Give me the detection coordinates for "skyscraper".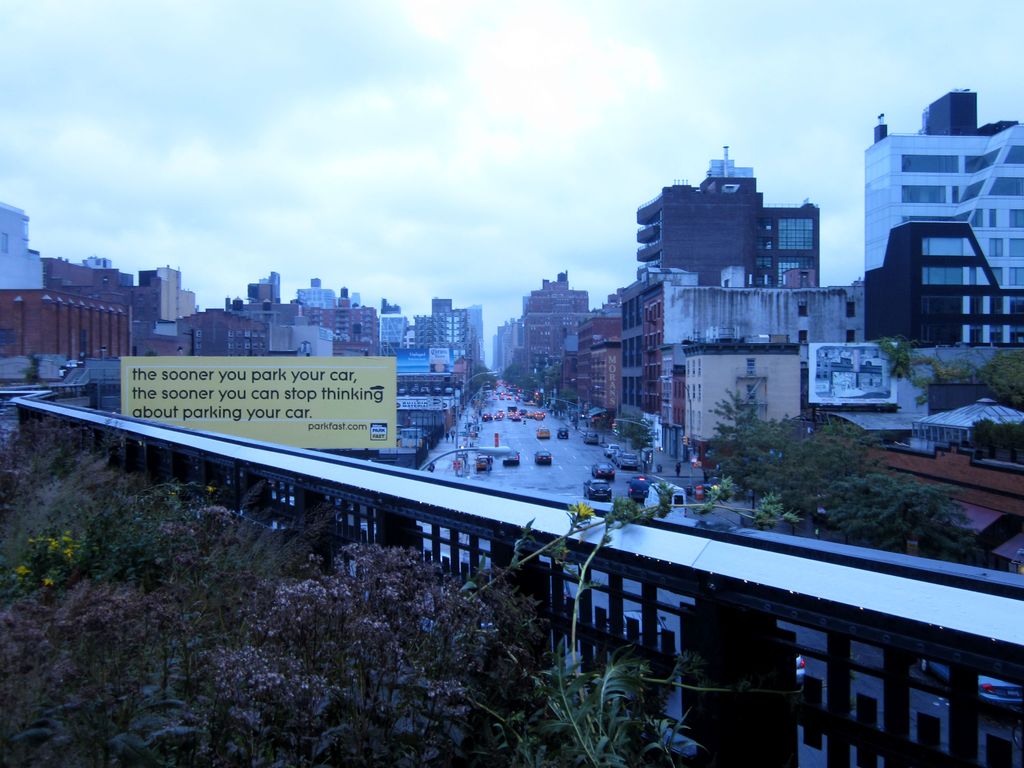
box(417, 300, 466, 362).
